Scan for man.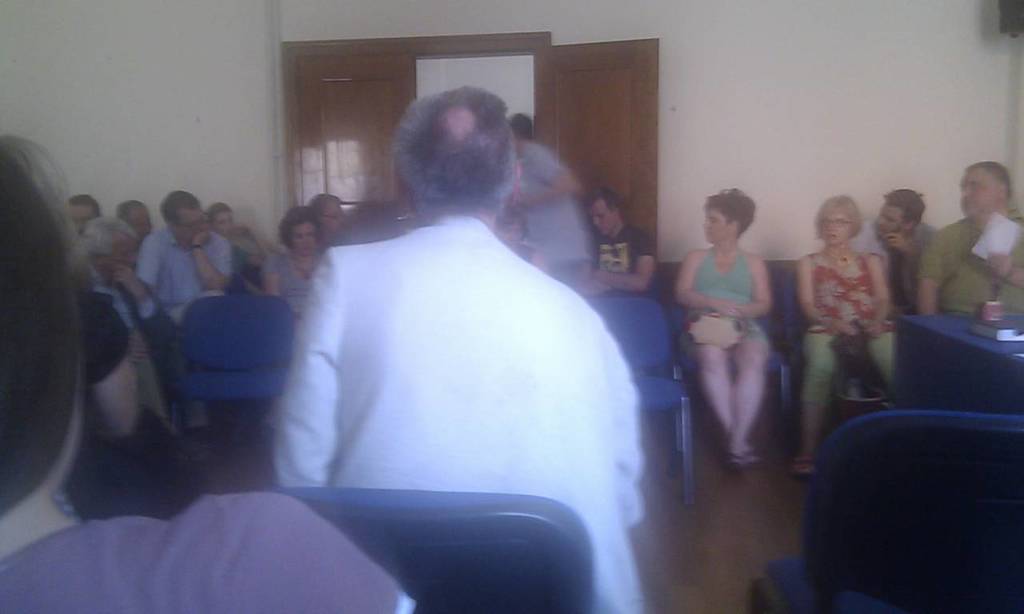
Scan result: left=592, top=185, right=655, bottom=296.
